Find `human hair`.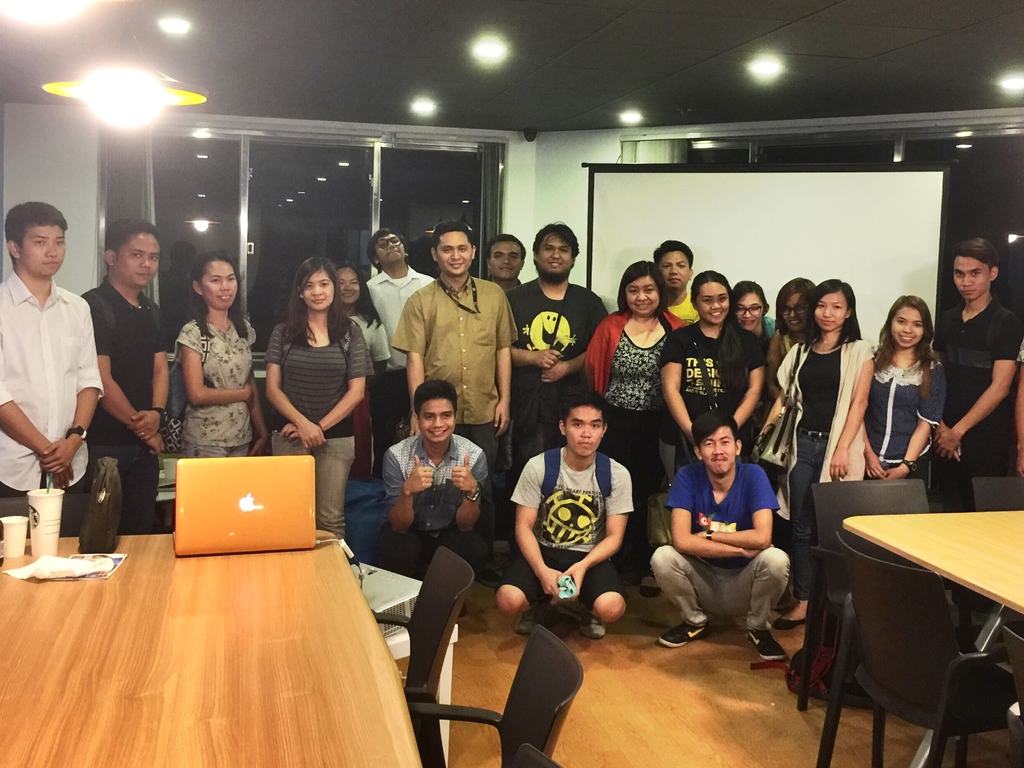
<bbox>556, 383, 608, 432</bbox>.
